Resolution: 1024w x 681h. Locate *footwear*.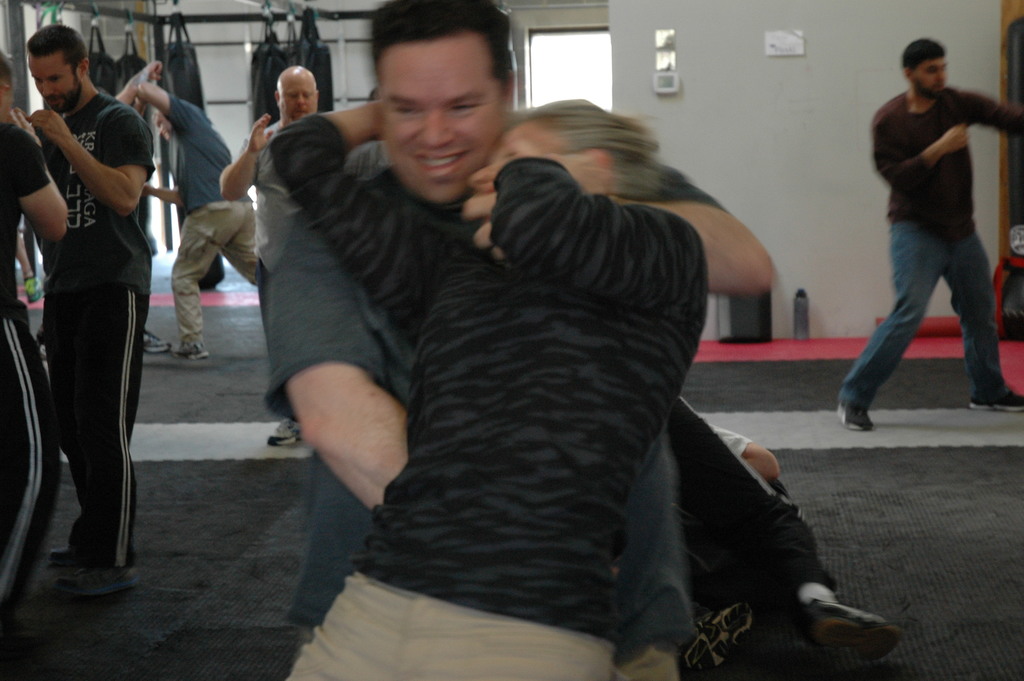
[x1=138, y1=327, x2=168, y2=356].
